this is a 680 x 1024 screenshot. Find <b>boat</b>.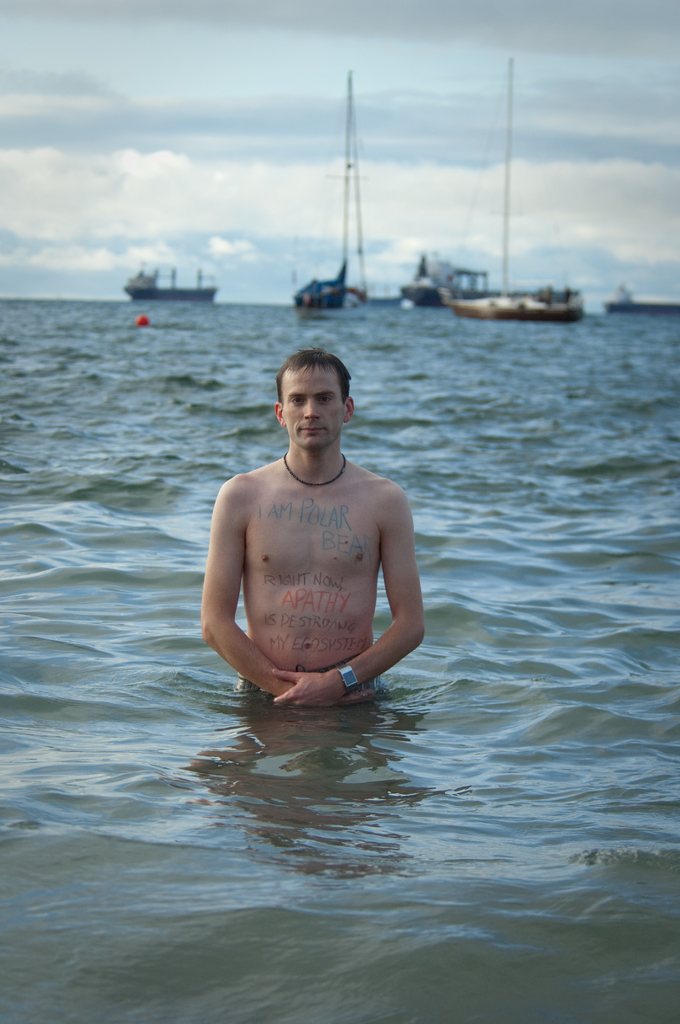
Bounding box: x1=287, y1=61, x2=362, y2=316.
